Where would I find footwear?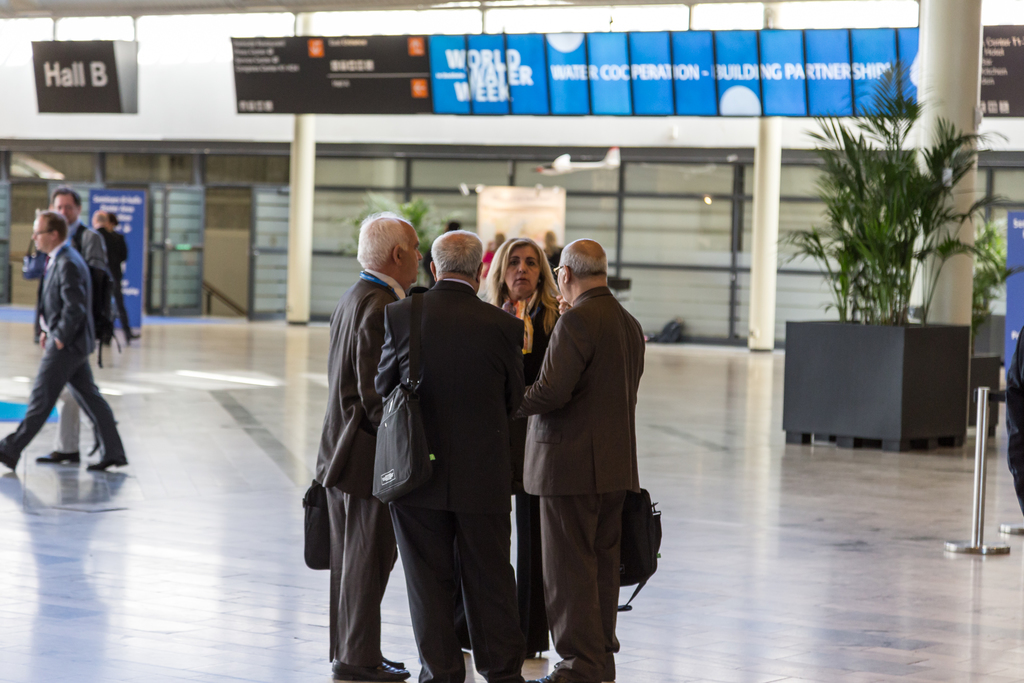
At (left=83, top=450, right=118, bottom=473).
